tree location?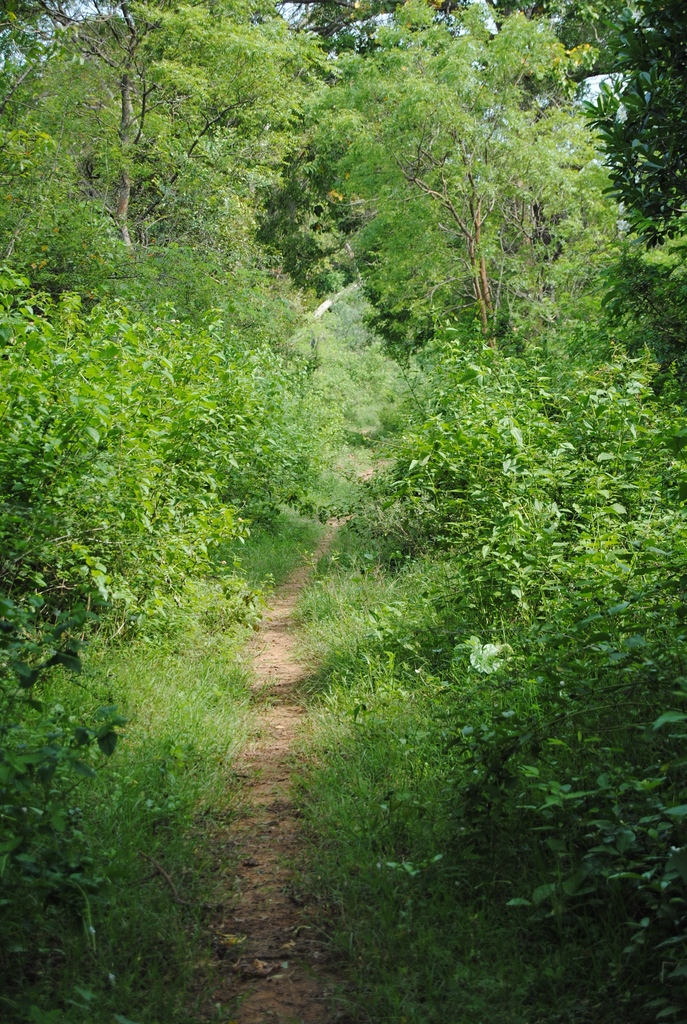
left=40, top=0, right=302, bottom=413
